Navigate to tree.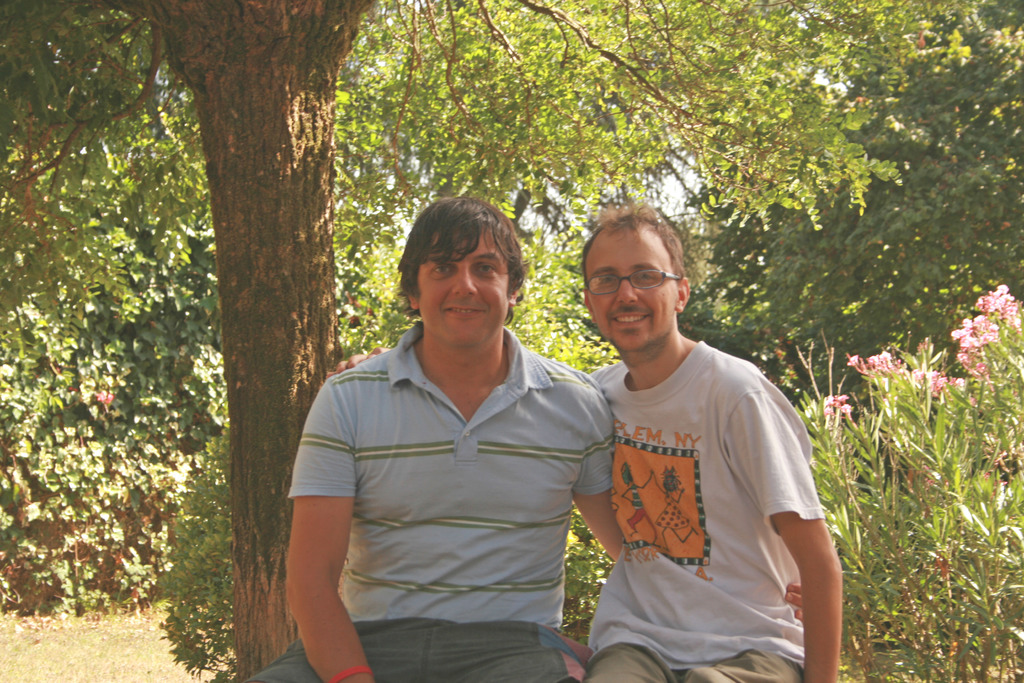
Navigation target: bbox=[0, 0, 978, 680].
